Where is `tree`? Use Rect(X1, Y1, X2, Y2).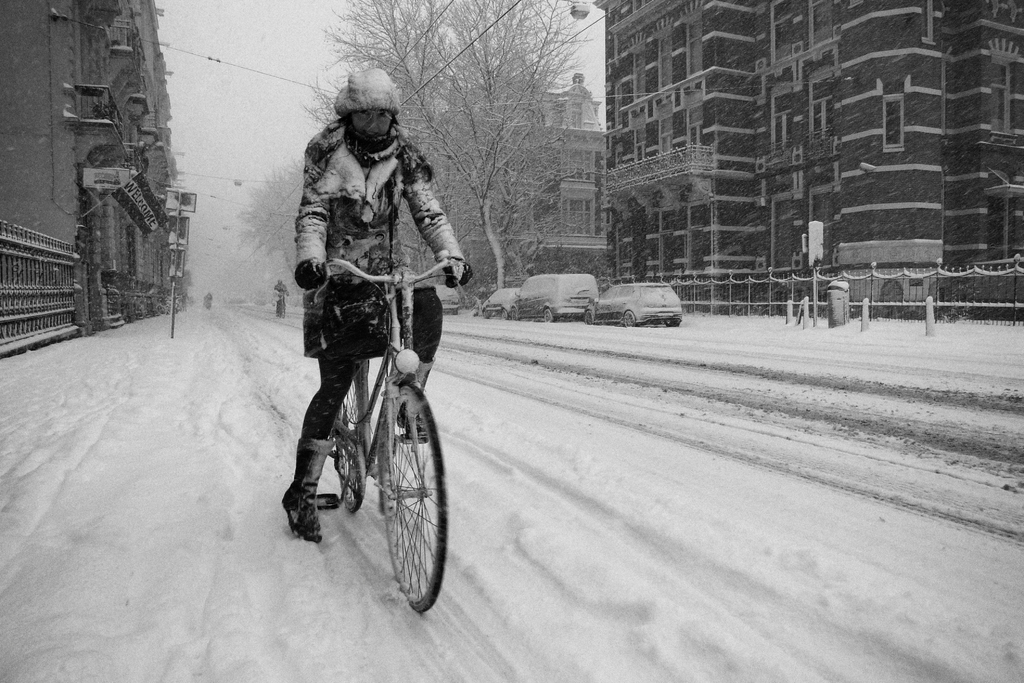
Rect(216, 148, 323, 283).
